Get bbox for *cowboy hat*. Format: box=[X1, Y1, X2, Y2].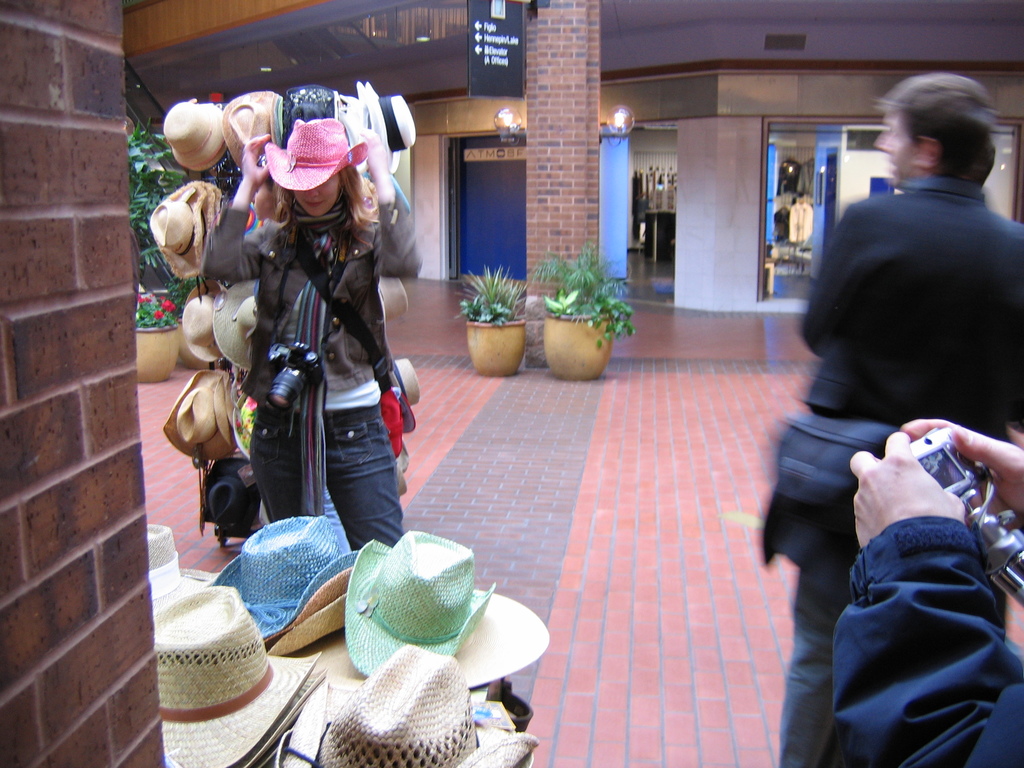
box=[178, 281, 221, 365].
